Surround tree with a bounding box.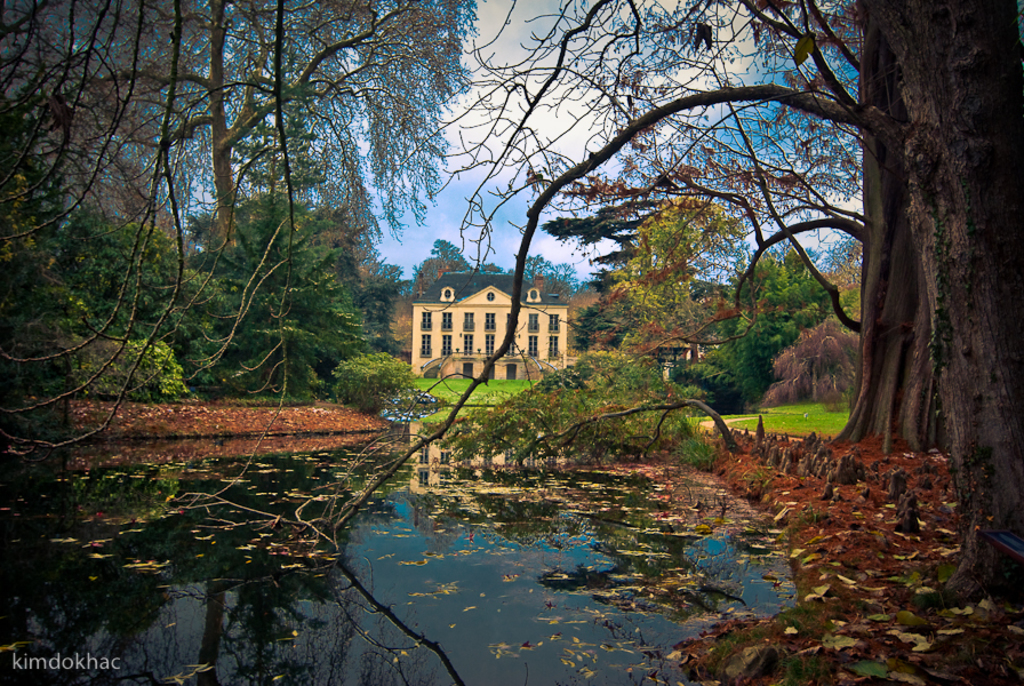
pyautogui.locateOnScreen(426, 0, 1022, 615).
